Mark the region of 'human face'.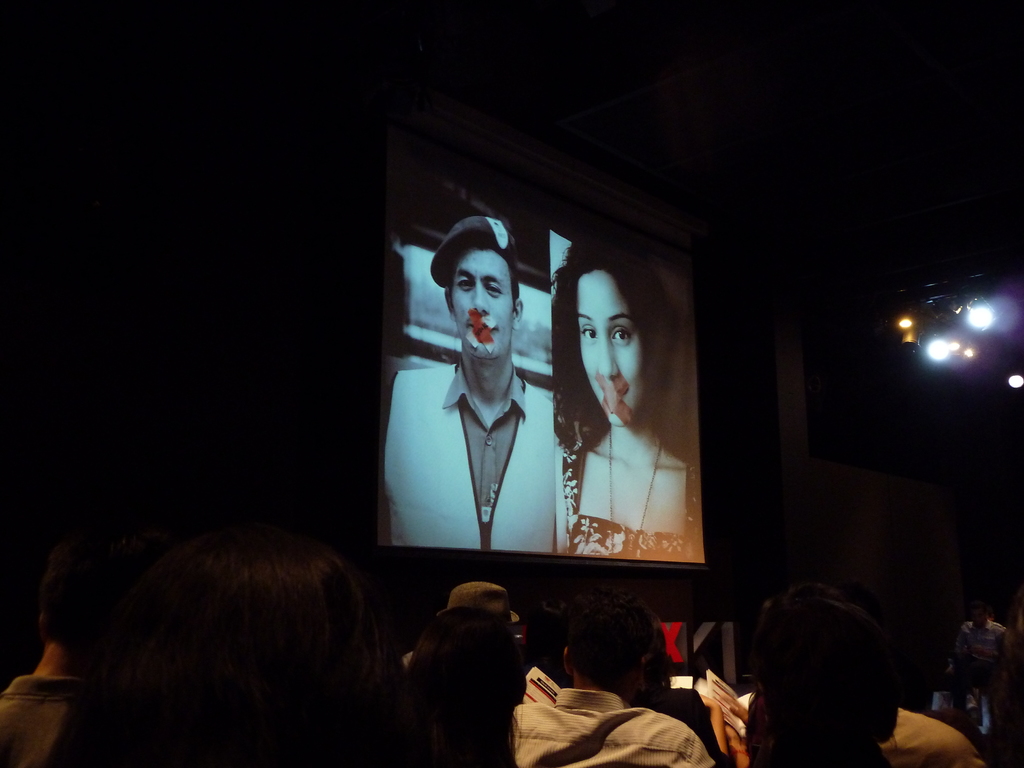
Region: 577 267 641 427.
